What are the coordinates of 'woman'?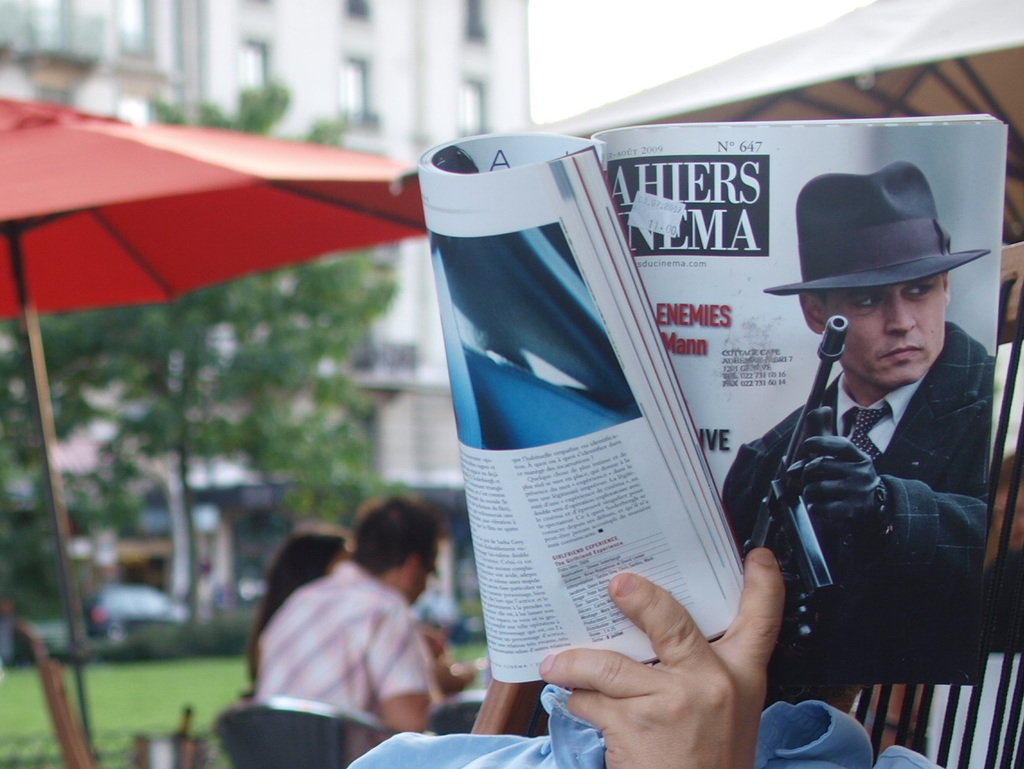
select_region(215, 505, 363, 710).
